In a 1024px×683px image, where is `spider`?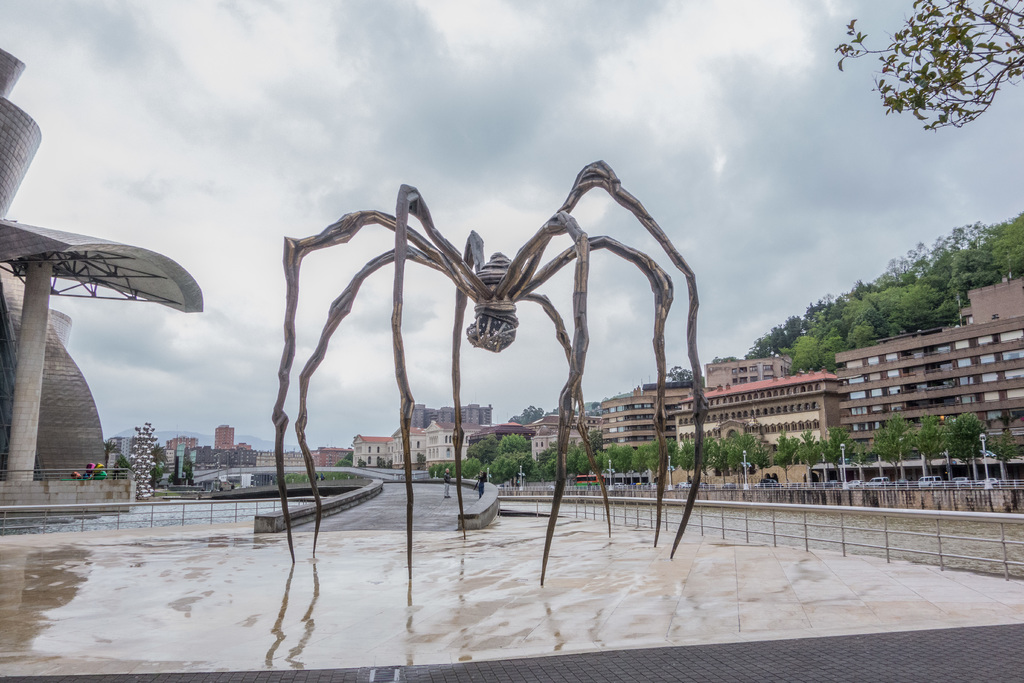
[left=266, top=155, right=715, bottom=579].
